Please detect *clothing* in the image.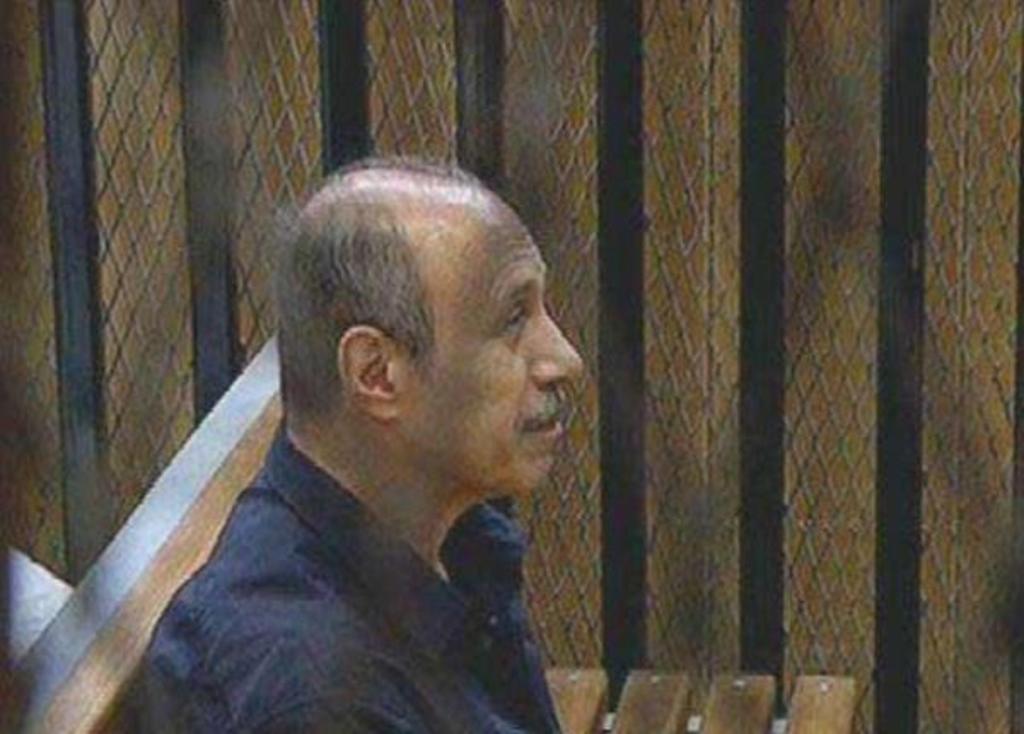
[x1=176, y1=447, x2=577, y2=714].
